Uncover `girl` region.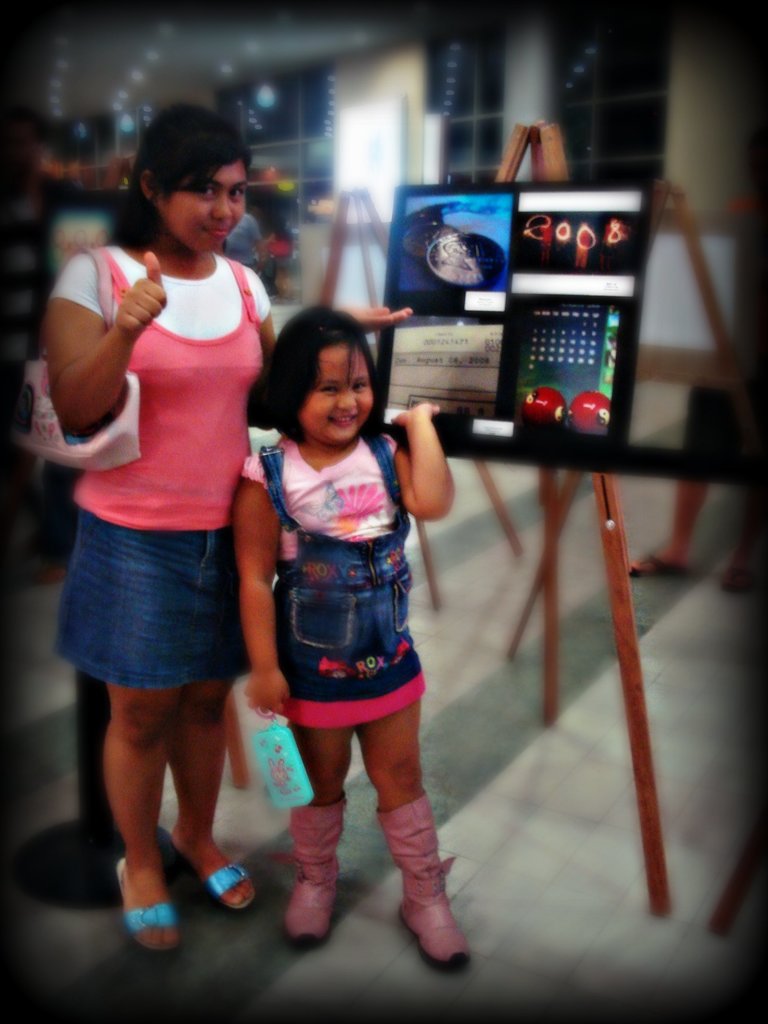
Uncovered: (x1=48, y1=100, x2=406, y2=958).
